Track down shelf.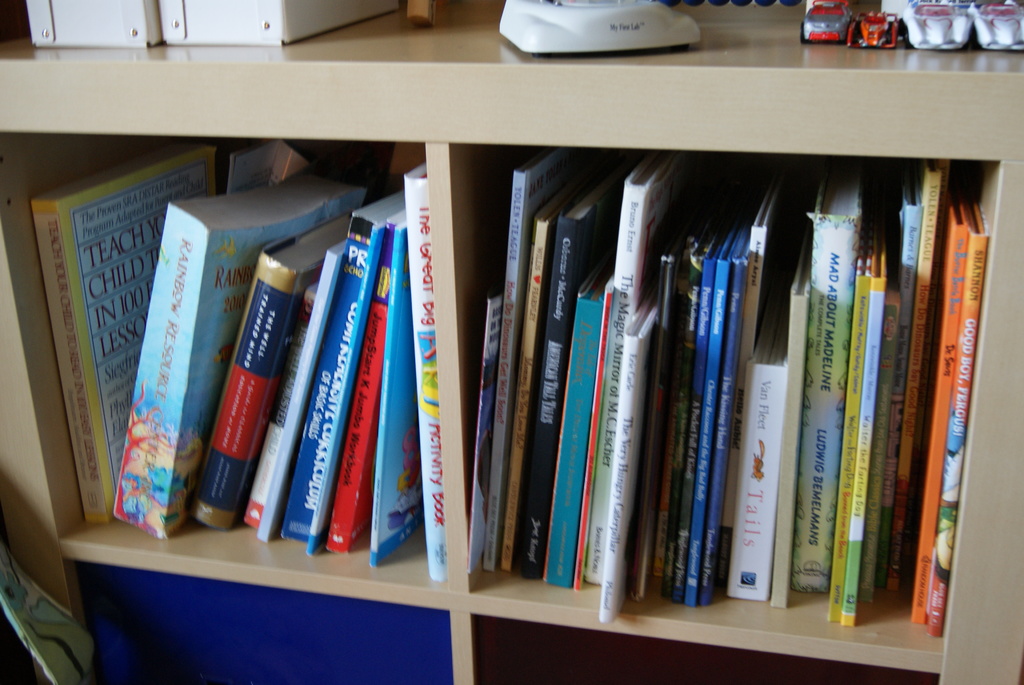
Tracked to l=454, t=610, r=938, b=684.
